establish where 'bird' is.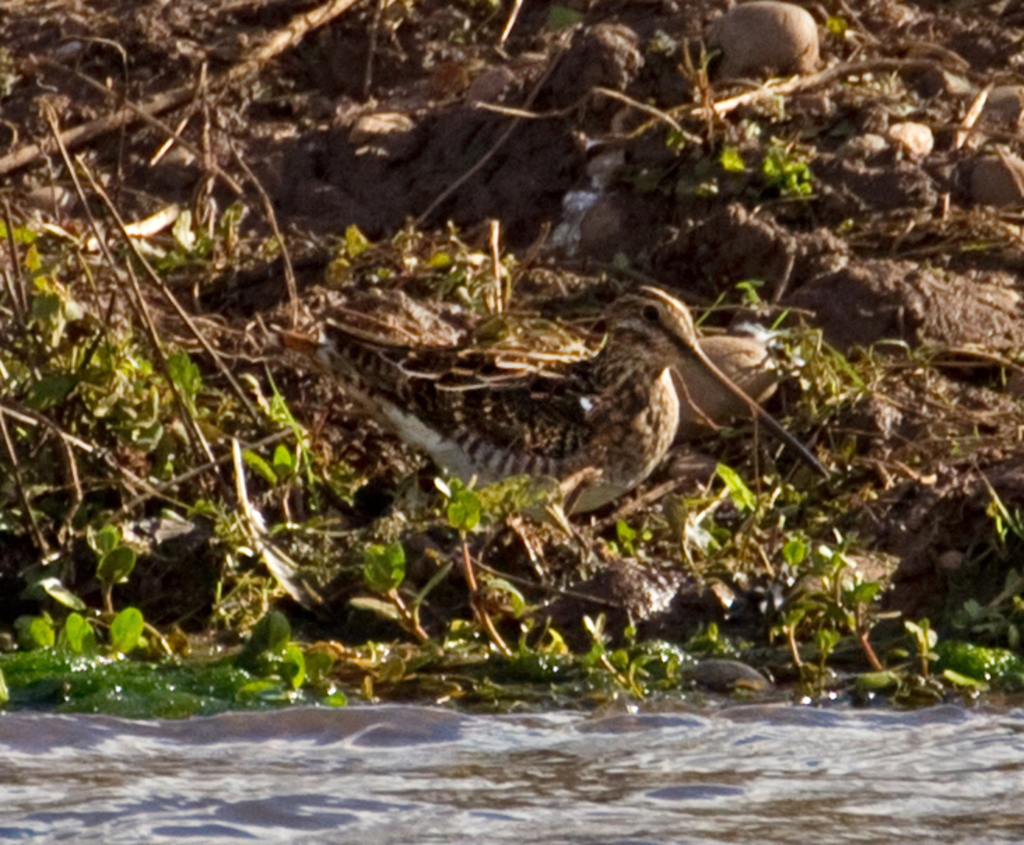
Established at 304, 266, 804, 525.
